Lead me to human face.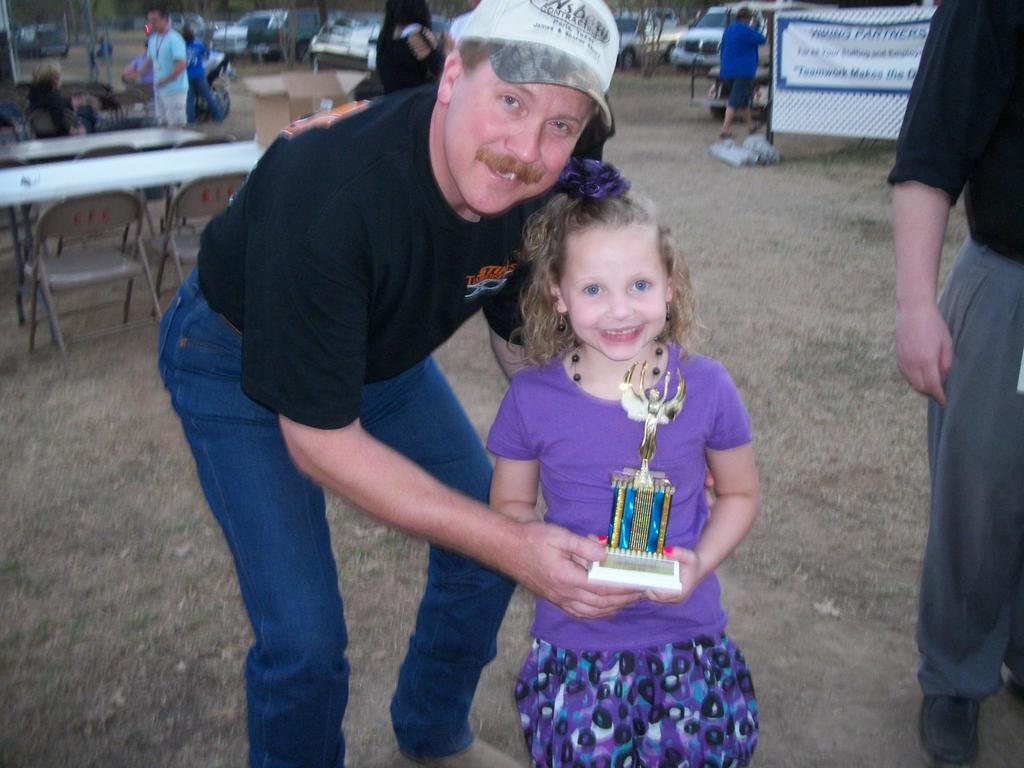
Lead to {"x1": 561, "y1": 214, "x2": 668, "y2": 357}.
